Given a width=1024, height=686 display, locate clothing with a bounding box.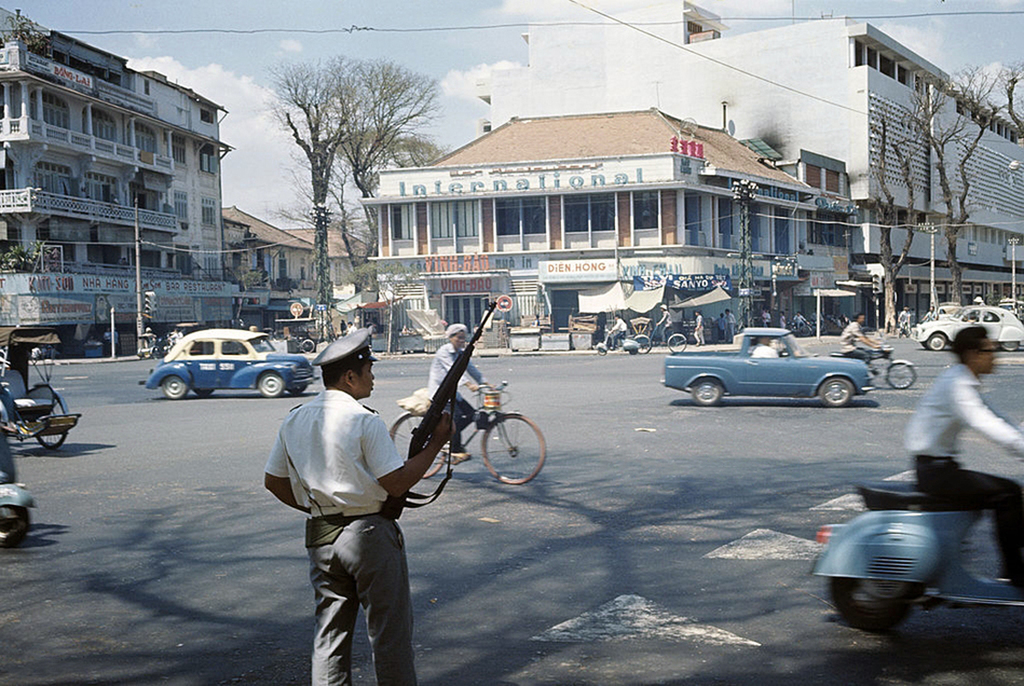
Located: x1=611, y1=322, x2=626, y2=349.
